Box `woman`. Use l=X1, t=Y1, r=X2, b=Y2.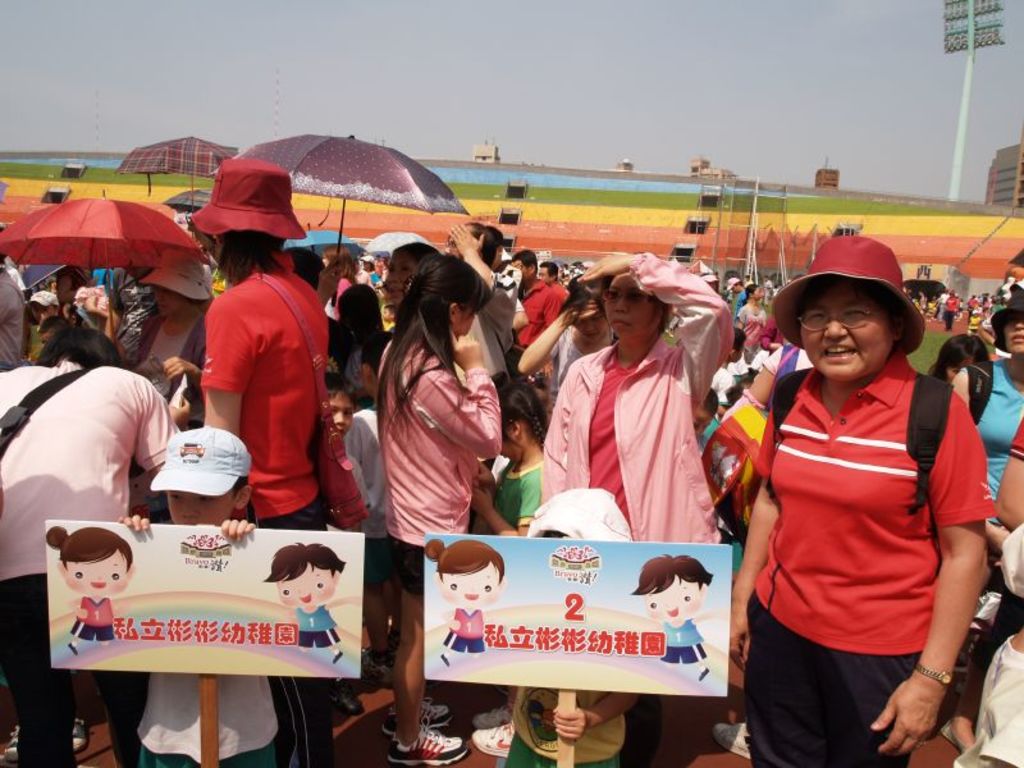
l=140, t=247, r=215, b=434.
